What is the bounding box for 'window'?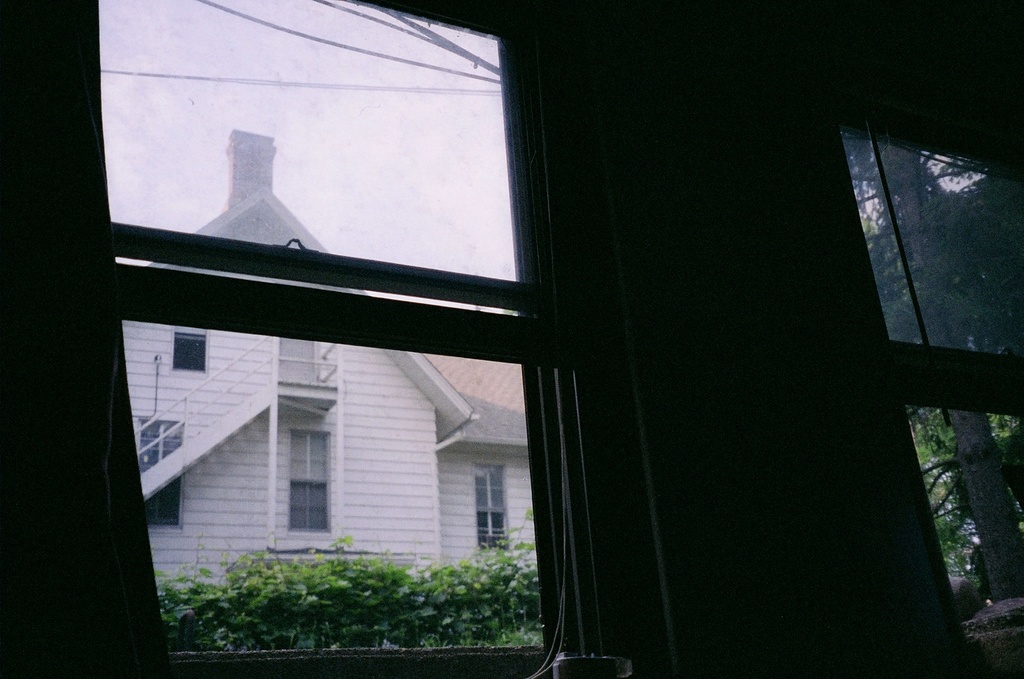
bbox=[84, 26, 761, 641].
